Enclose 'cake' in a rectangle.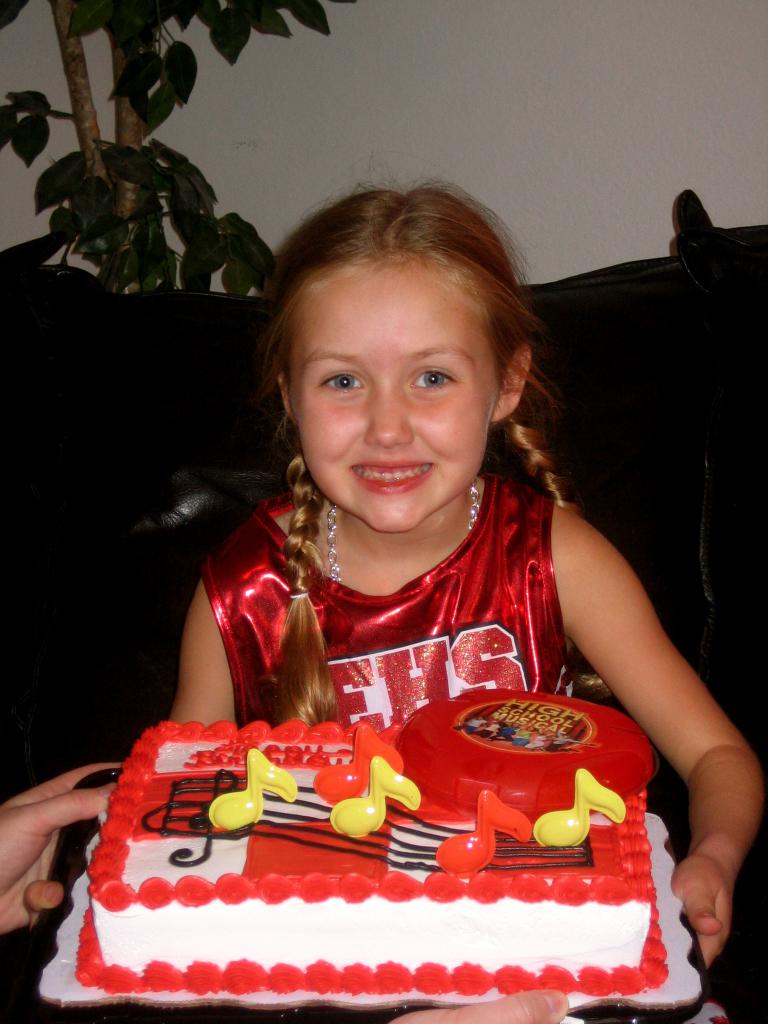
x1=65 y1=675 x2=689 y2=996.
